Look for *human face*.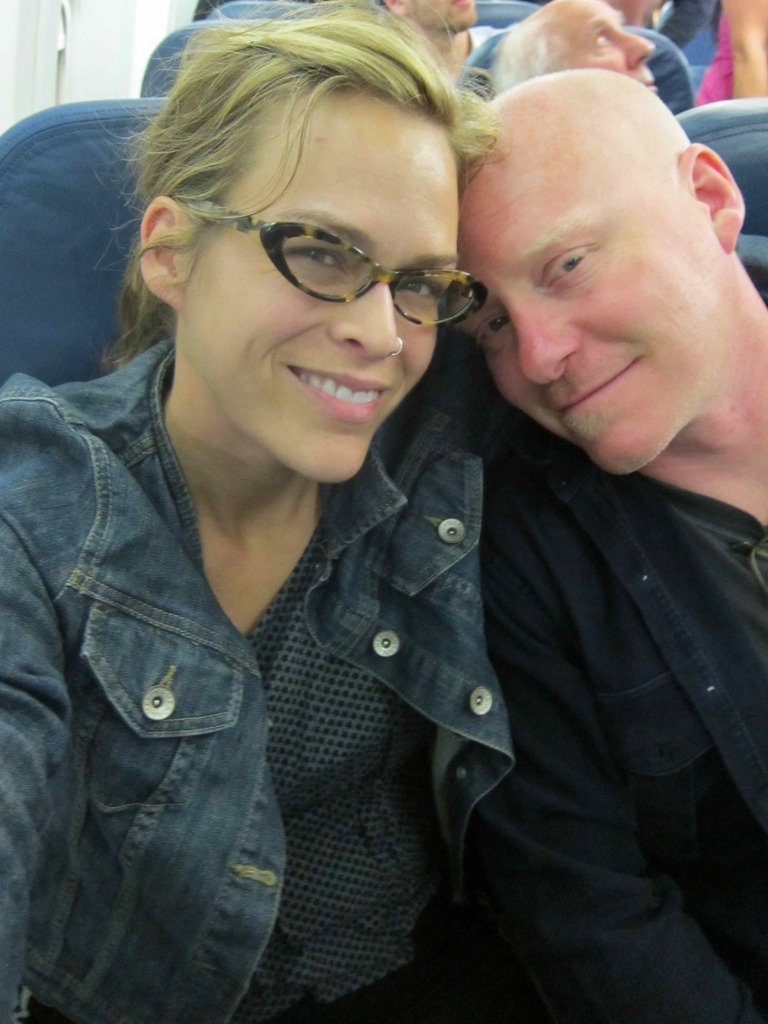
Found: 173 89 460 490.
